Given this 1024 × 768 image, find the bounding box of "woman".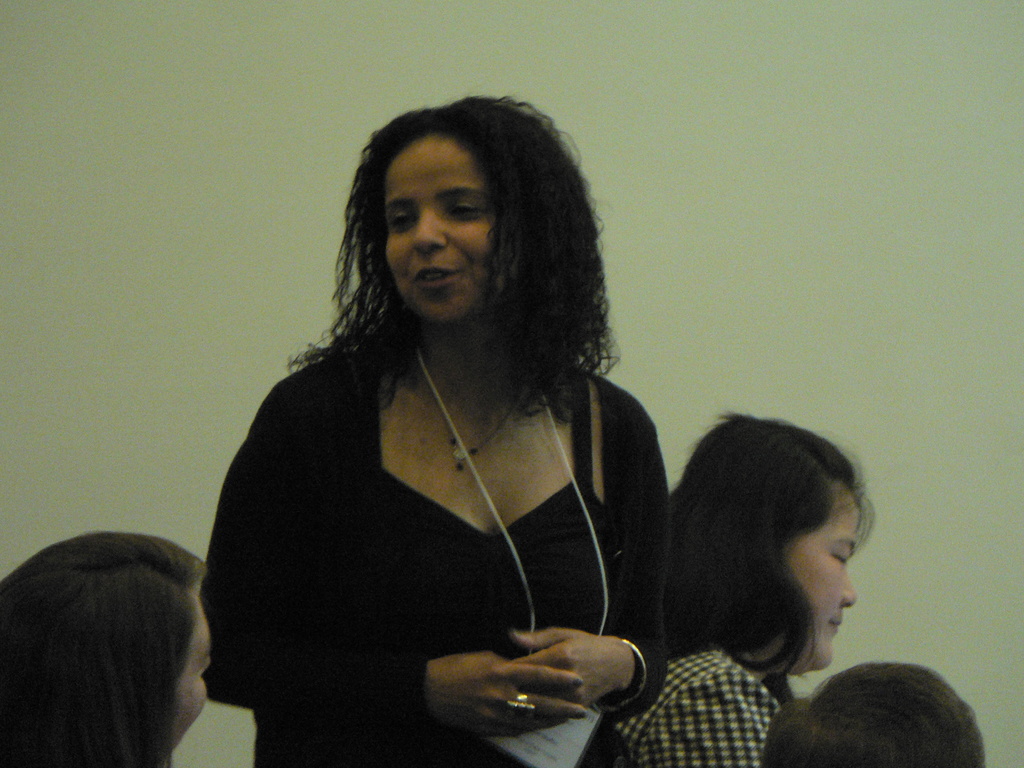
0,531,210,767.
